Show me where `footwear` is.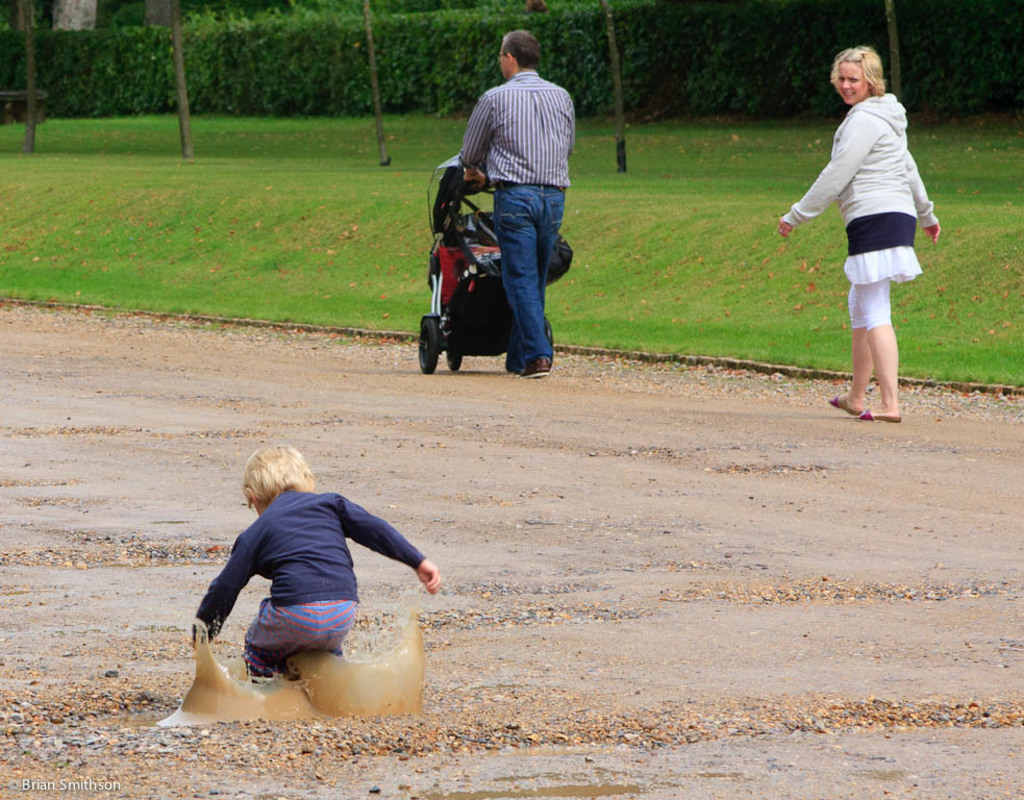
`footwear` is at <box>829,391,850,412</box>.
